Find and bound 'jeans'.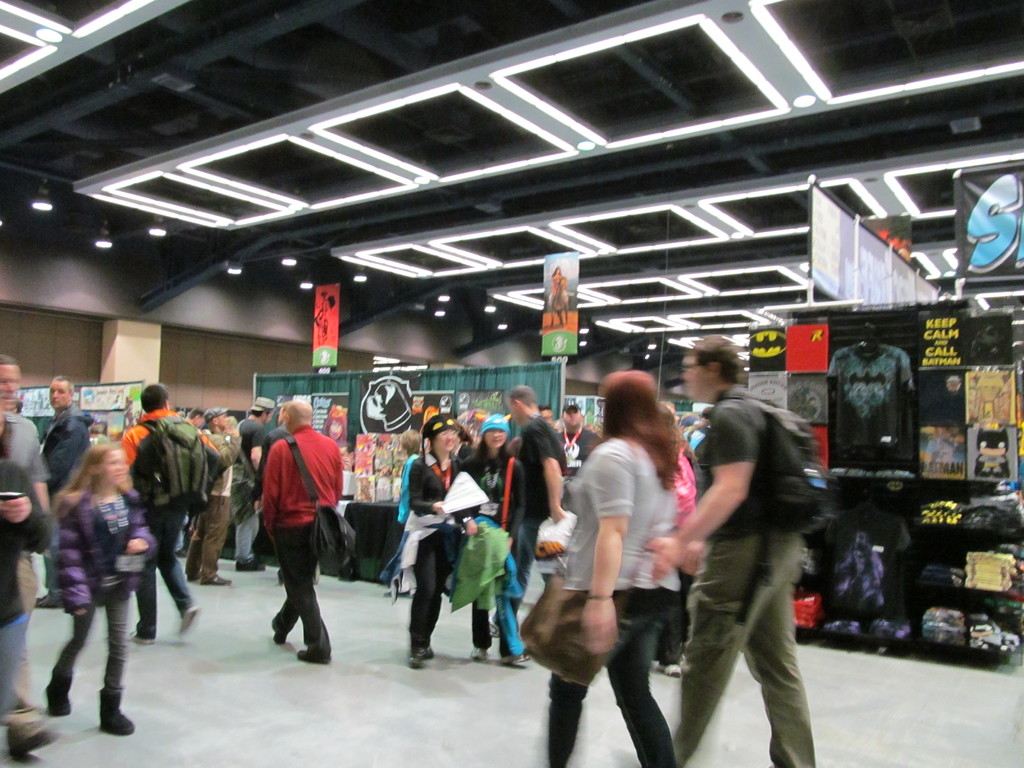
Bound: left=50, top=588, right=132, bottom=725.
